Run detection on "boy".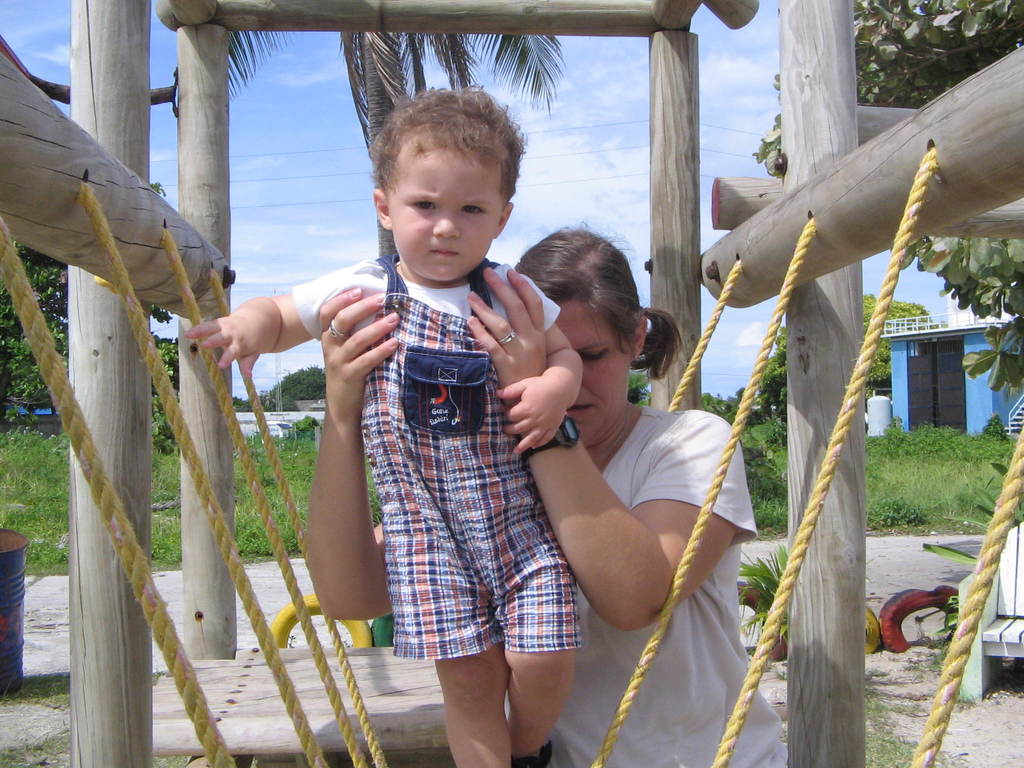
Result: (x1=184, y1=92, x2=586, y2=767).
